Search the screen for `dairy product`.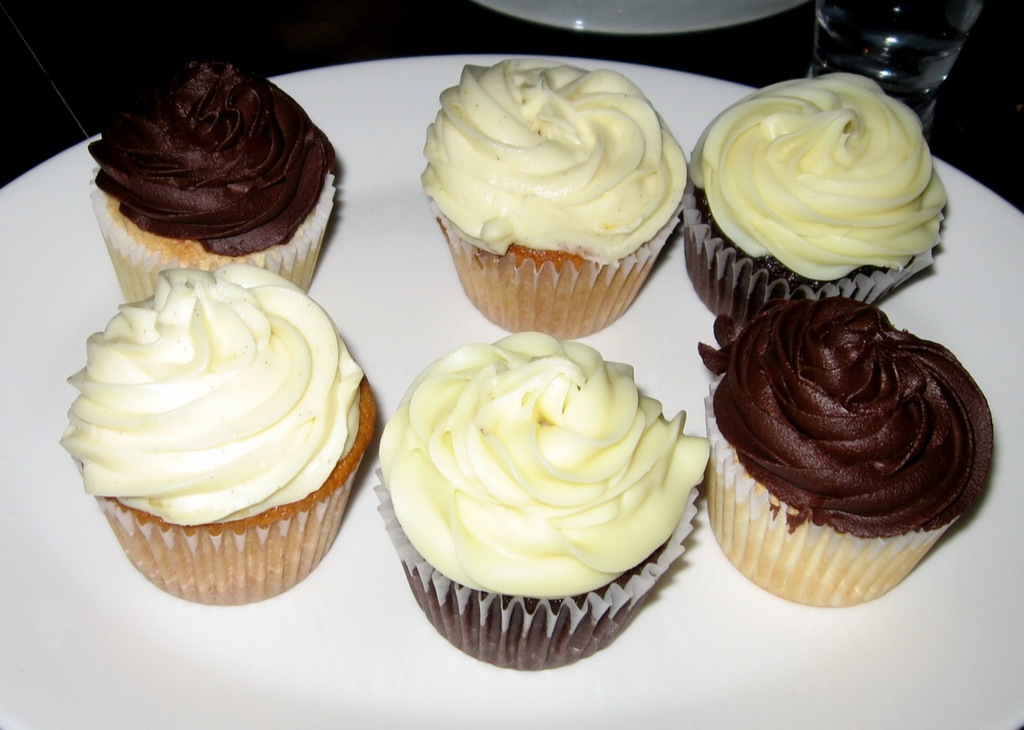
Found at bbox=(66, 263, 346, 522).
